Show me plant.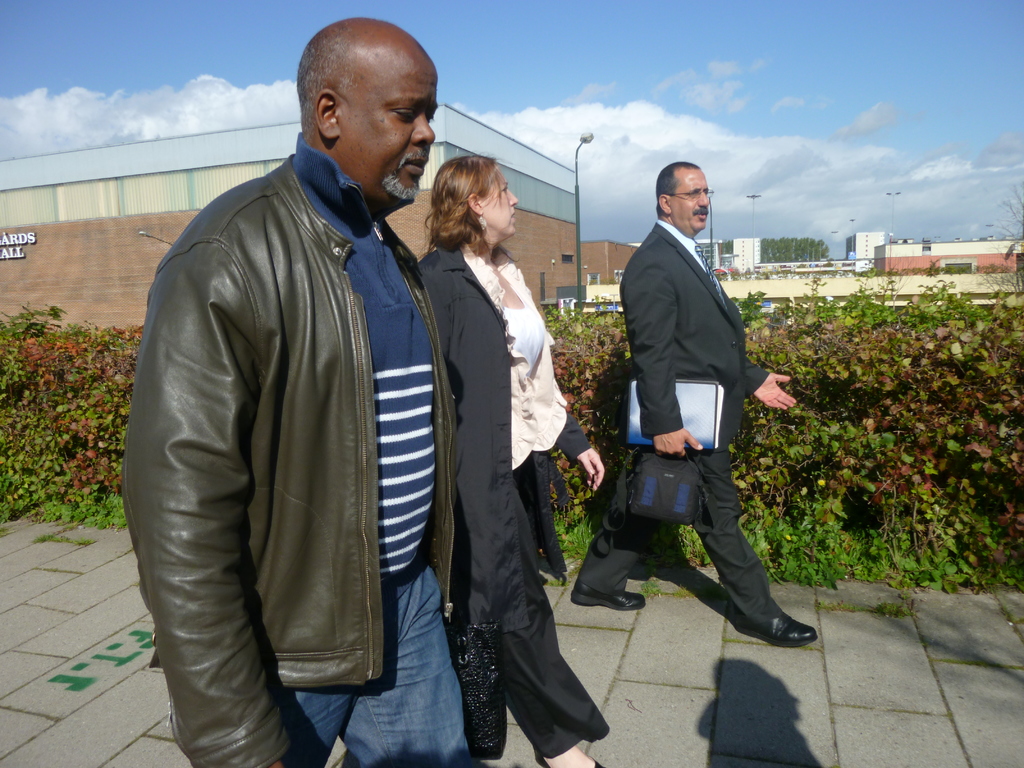
plant is here: box=[680, 521, 711, 570].
